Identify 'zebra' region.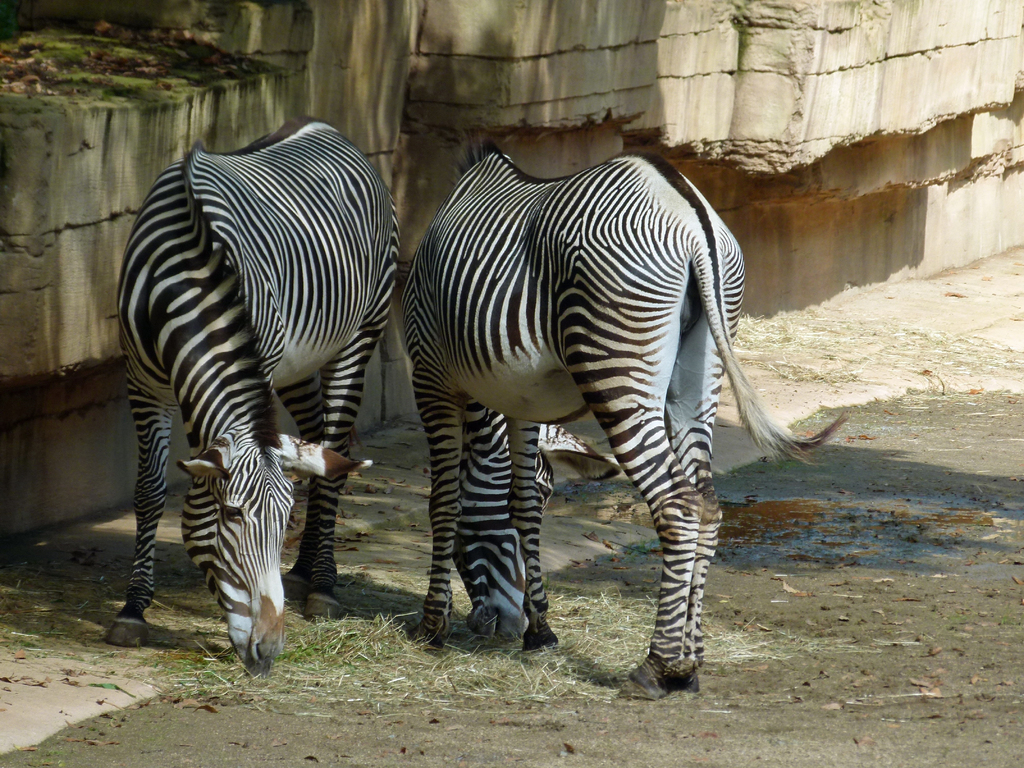
Region: l=117, t=111, r=399, b=678.
